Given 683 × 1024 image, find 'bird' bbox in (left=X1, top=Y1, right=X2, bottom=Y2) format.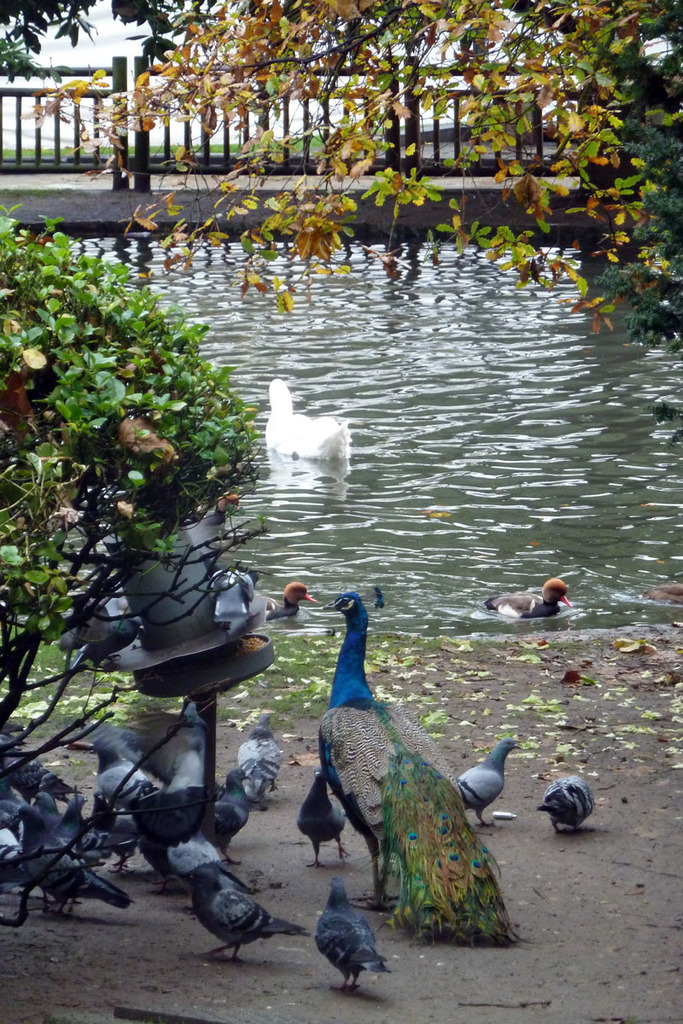
(left=456, top=730, right=522, bottom=836).
